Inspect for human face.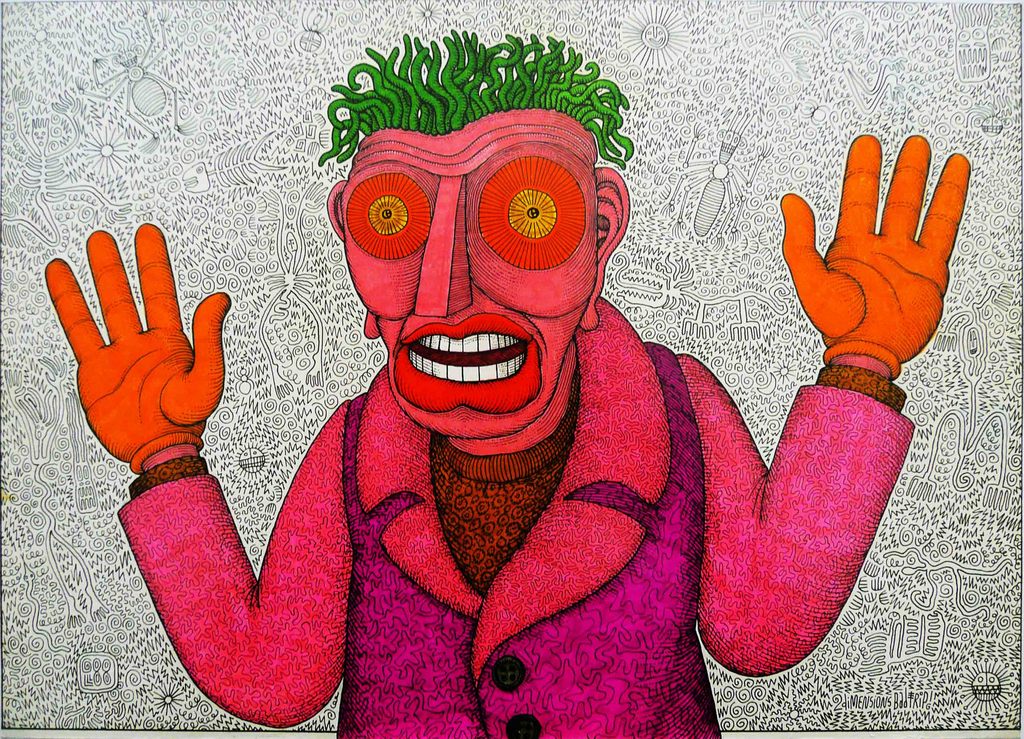
Inspection: {"x1": 332, "y1": 133, "x2": 594, "y2": 439}.
